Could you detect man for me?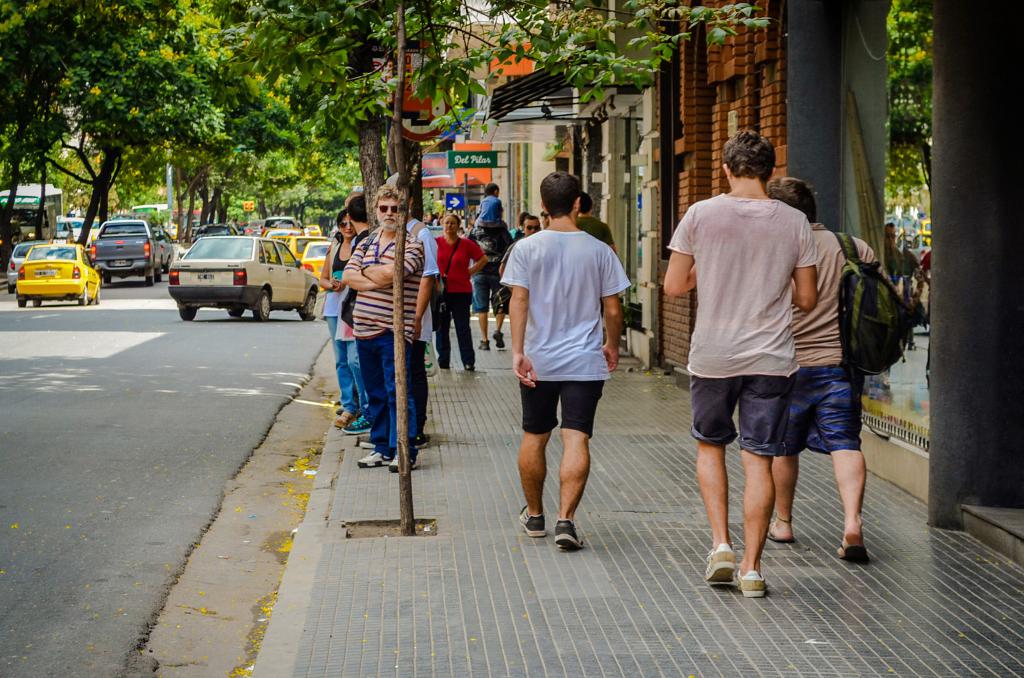
Detection result: <bbox>660, 131, 818, 599</bbox>.
